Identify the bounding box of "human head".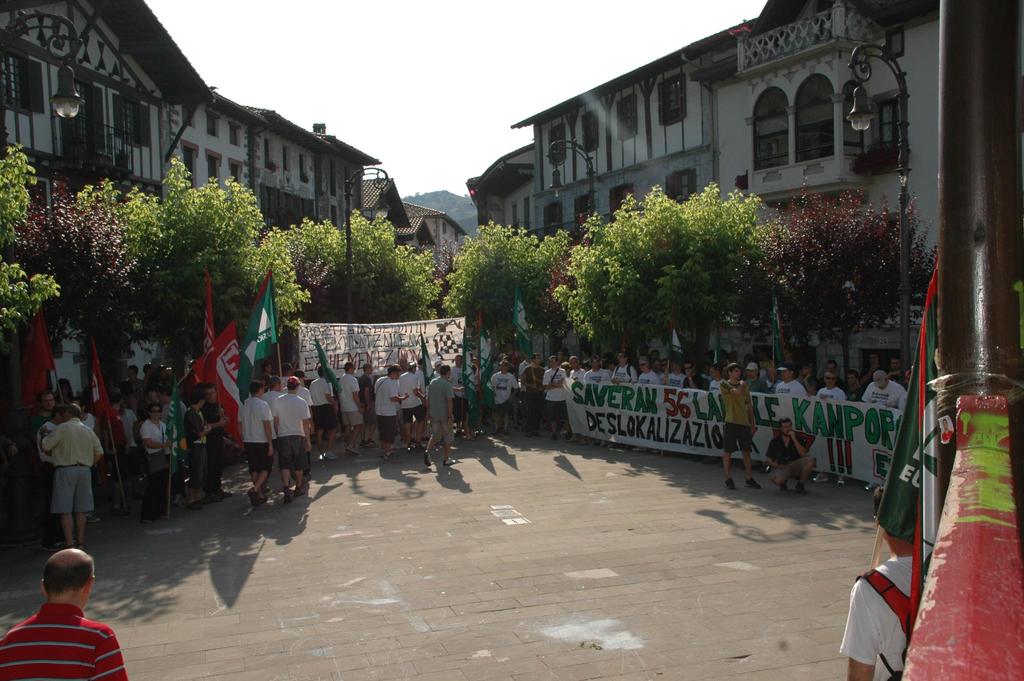
BBox(452, 354, 462, 365).
